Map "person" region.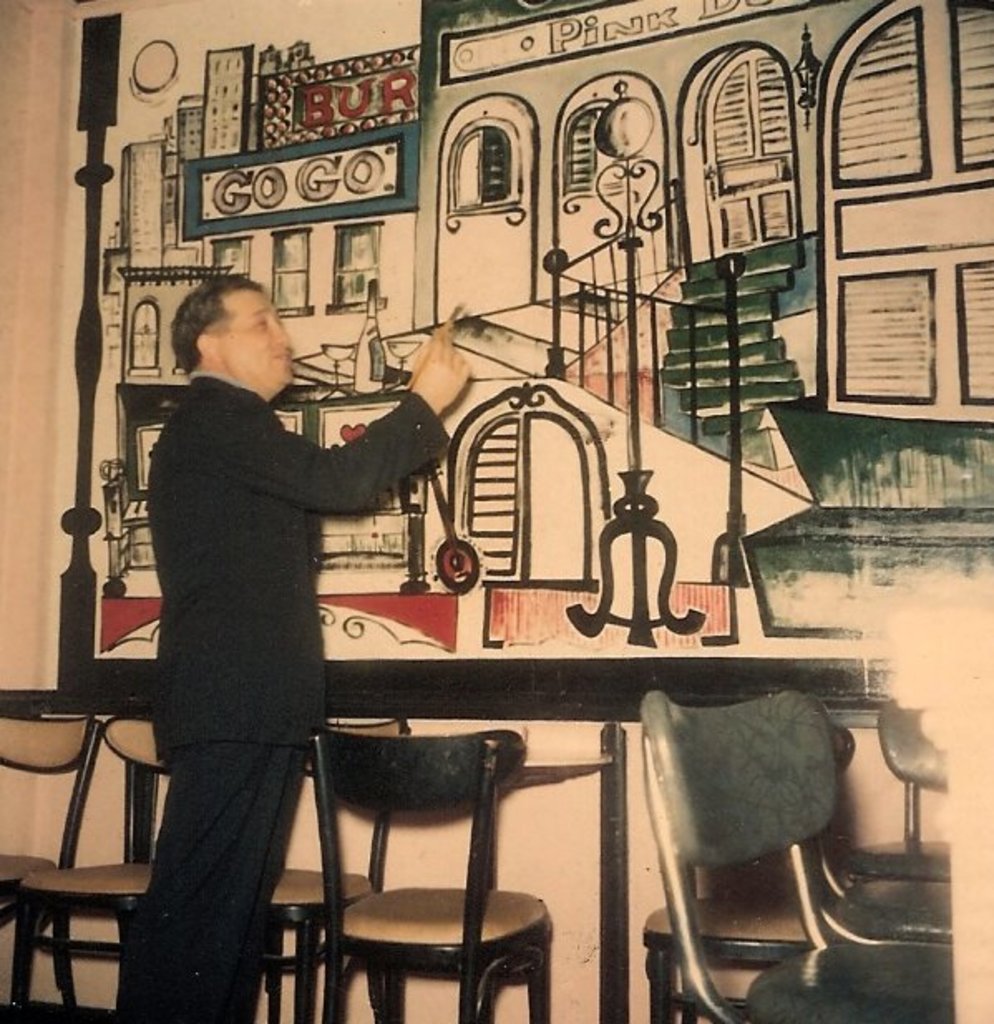
Mapped to rect(116, 264, 473, 1022).
